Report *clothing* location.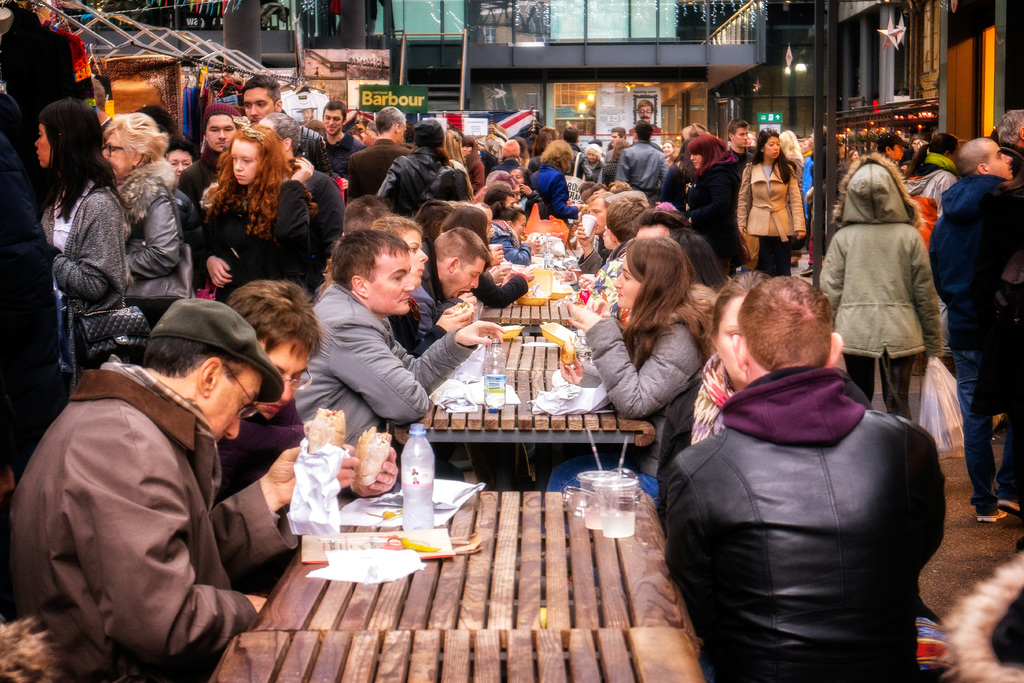
Report: Rect(181, 143, 244, 217).
